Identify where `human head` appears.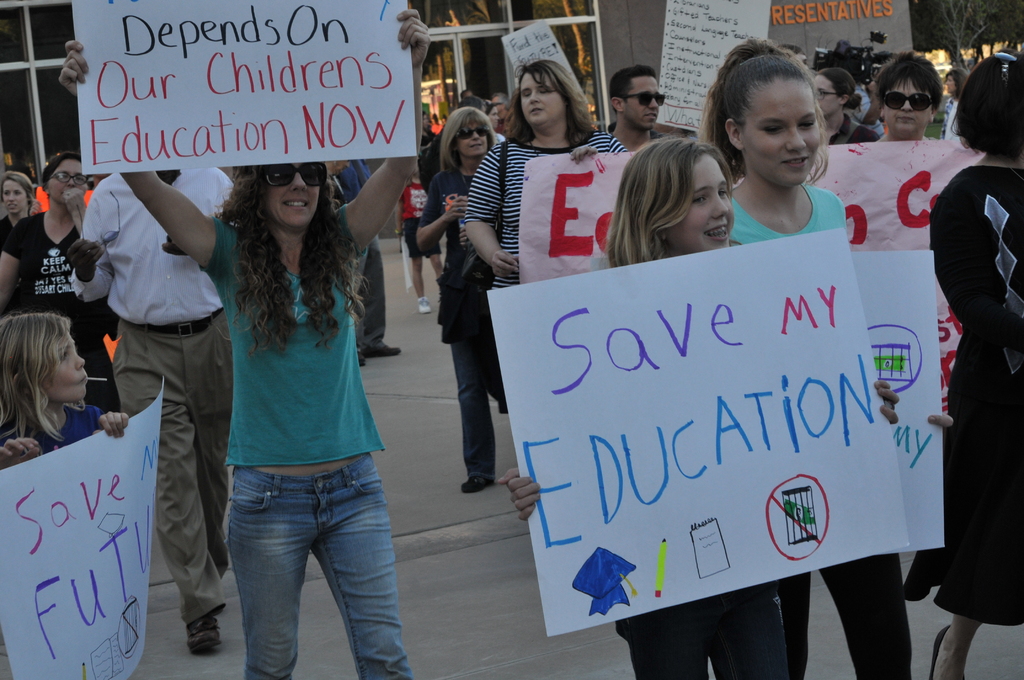
Appears at [485, 106, 499, 129].
